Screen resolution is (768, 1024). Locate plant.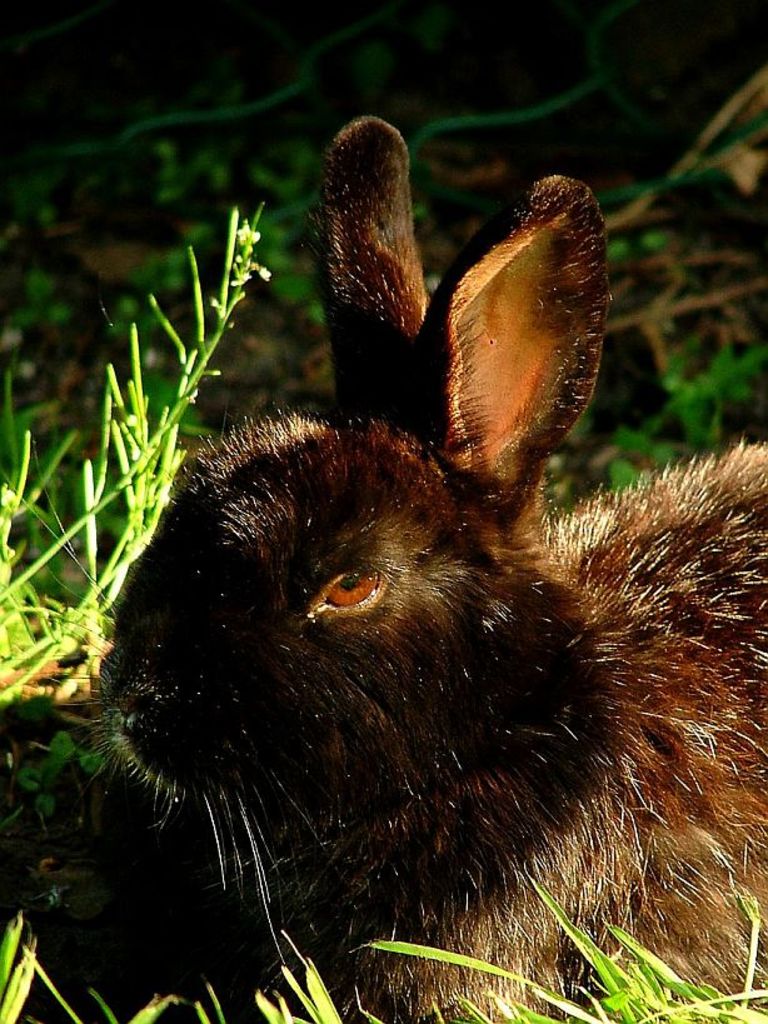
{"x1": 544, "y1": 880, "x2": 680, "y2": 1023}.
